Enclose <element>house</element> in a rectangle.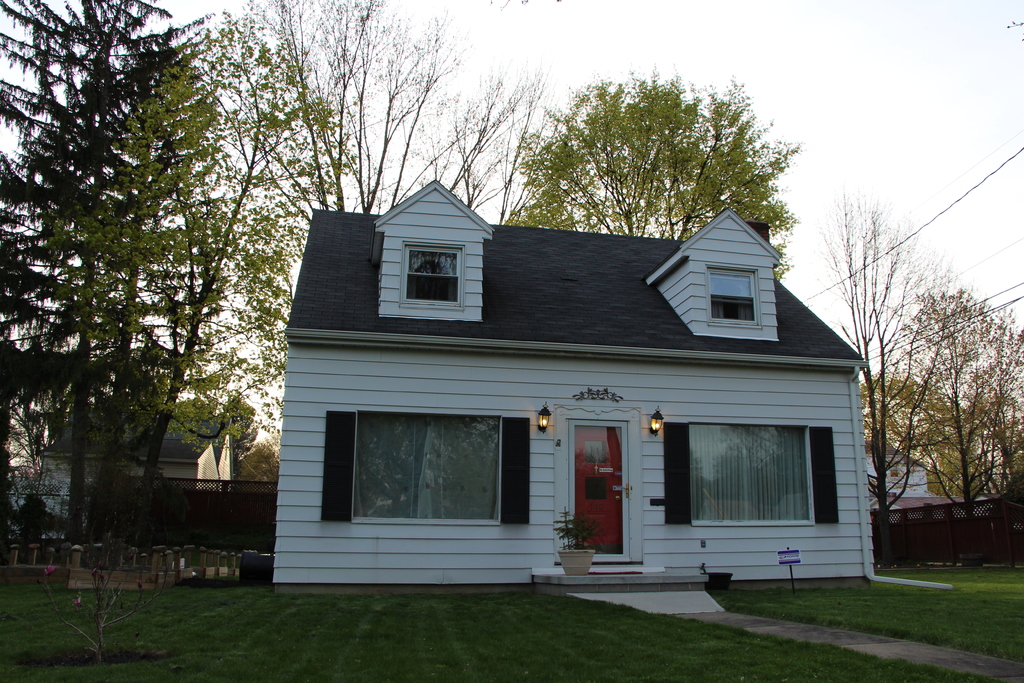
(255,163,886,613).
